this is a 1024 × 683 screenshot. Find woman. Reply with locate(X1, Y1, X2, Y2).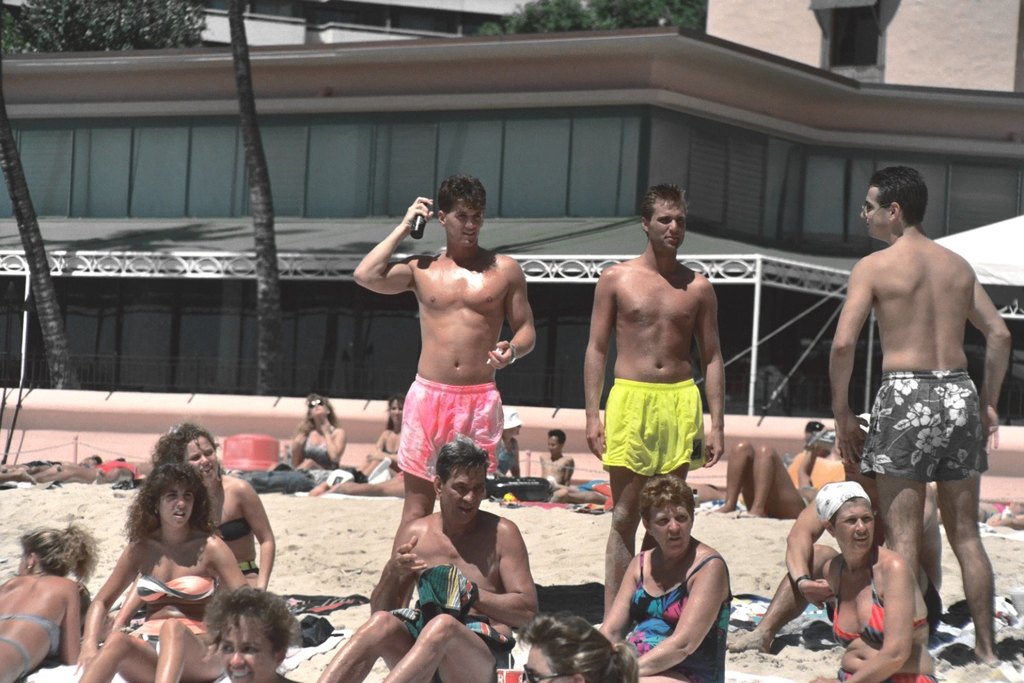
locate(247, 393, 344, 492).
